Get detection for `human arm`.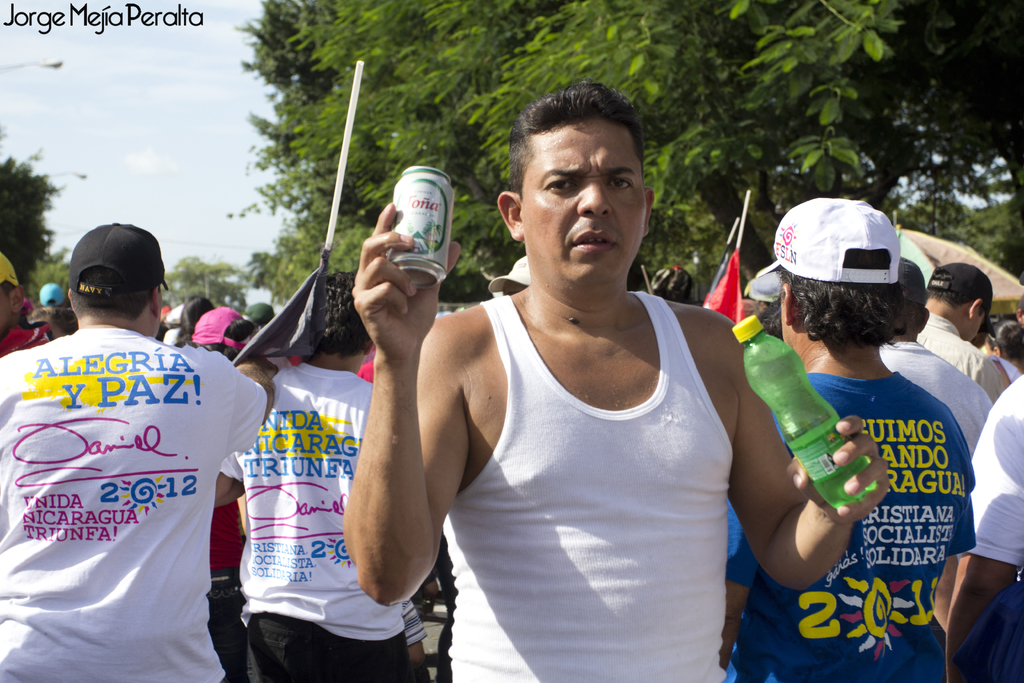
Detection: 339 233 458 629.
